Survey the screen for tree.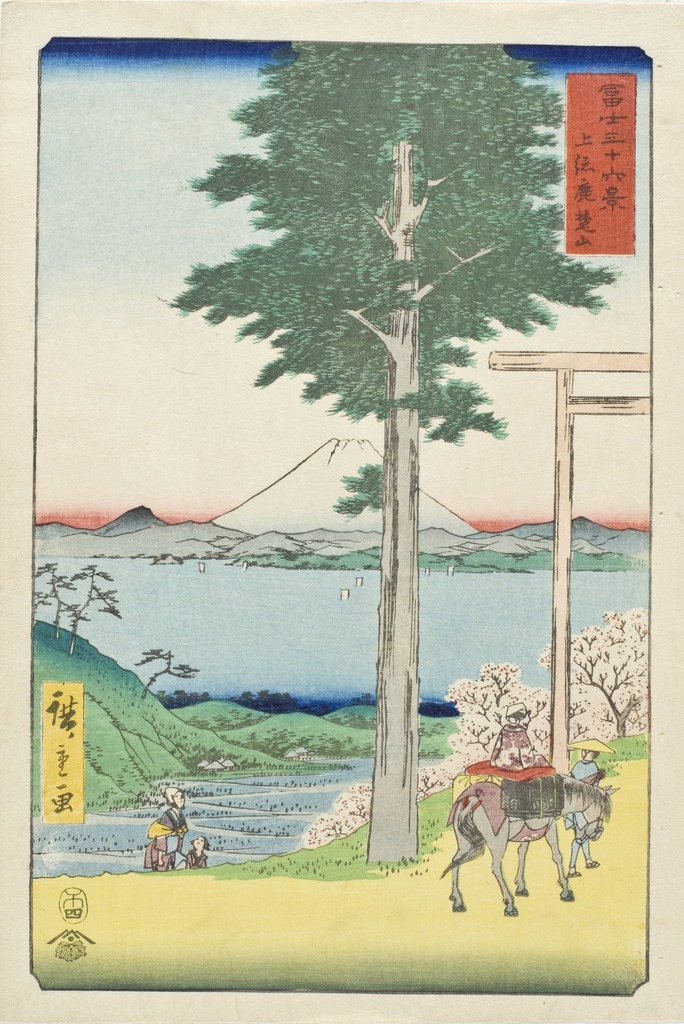
Survey found: l=32, t=564, r=122, b=657.
